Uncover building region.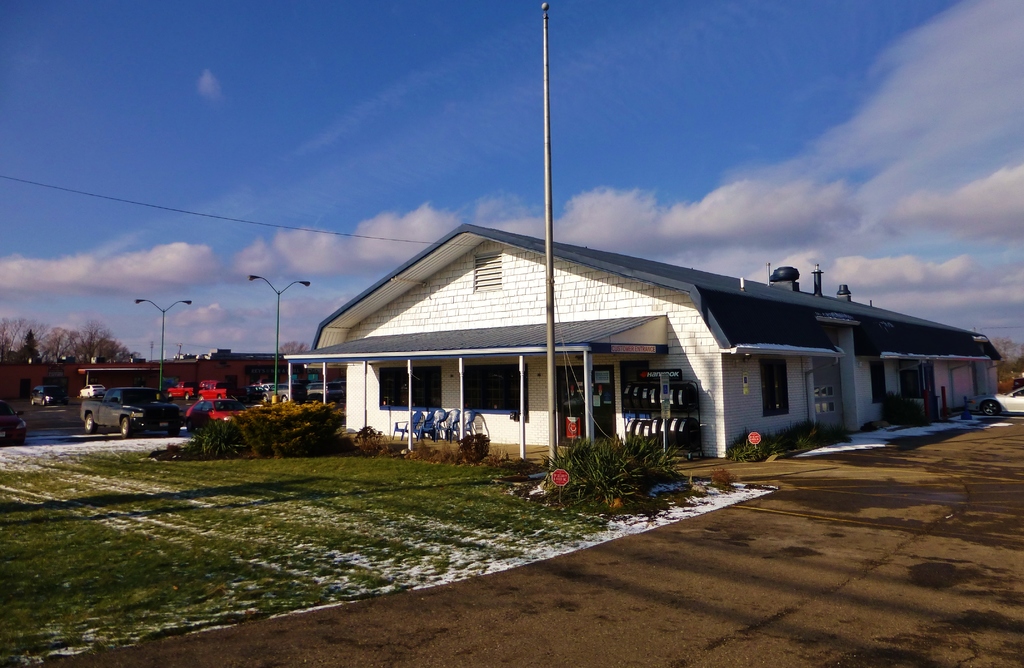
Uncovered: 2:342:337:405.
